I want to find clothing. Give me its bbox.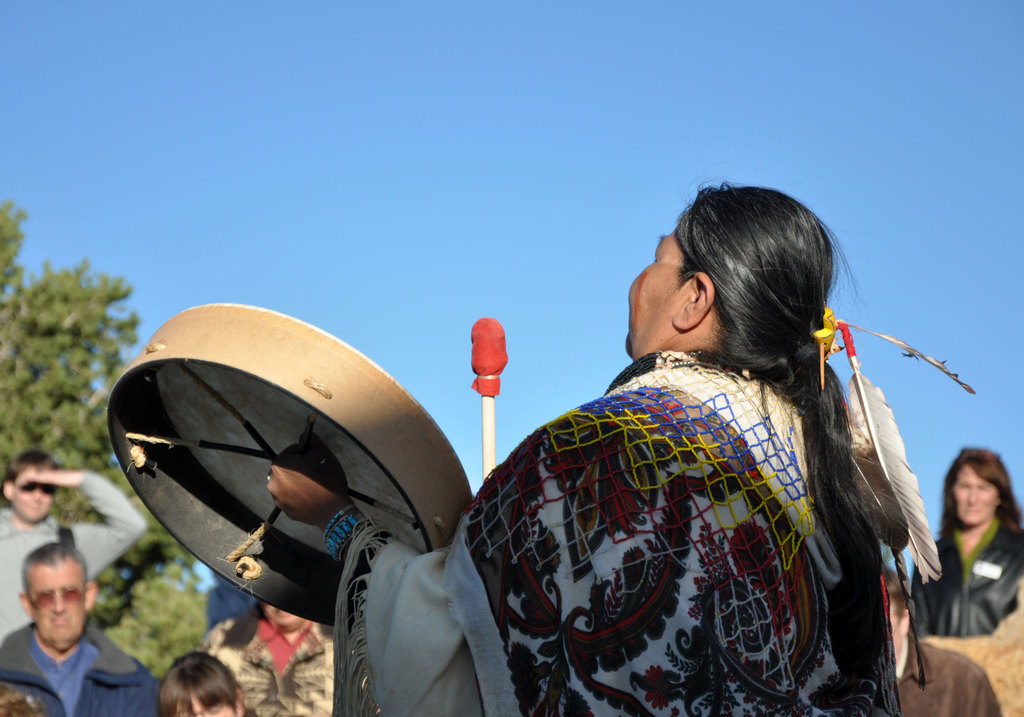
bbox=[0, 474, 152, 636].
